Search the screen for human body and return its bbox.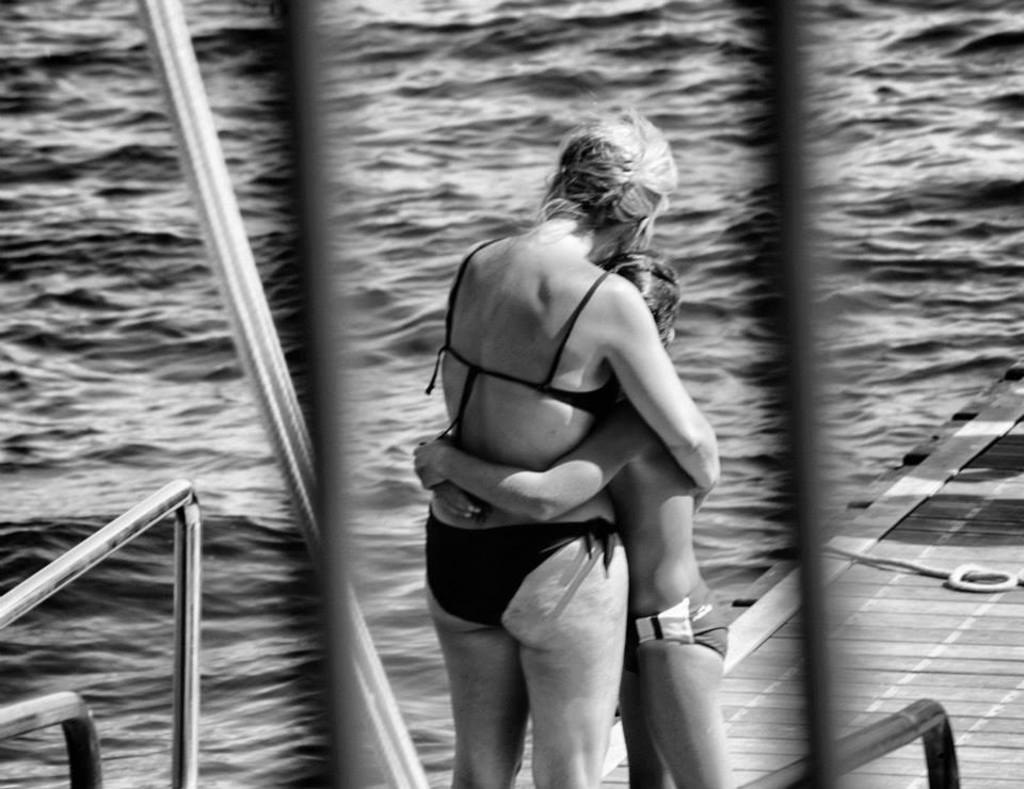
Found: 411, 251, 726, 788.
